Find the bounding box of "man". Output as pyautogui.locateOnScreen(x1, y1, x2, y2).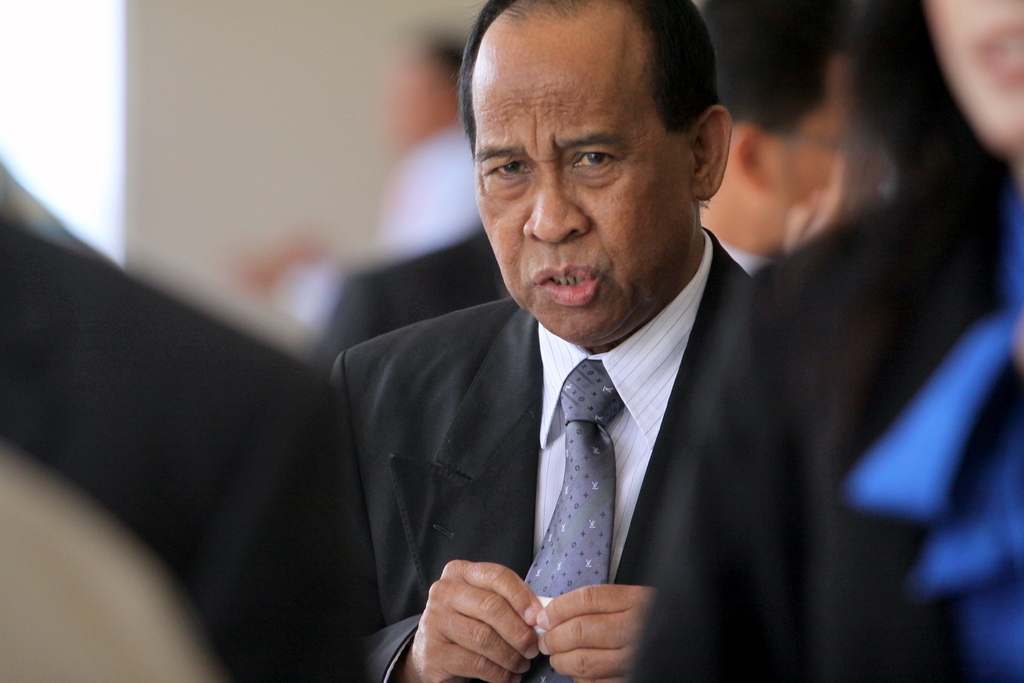
pyautogui.locateOnScreen(315, 0, 782, 682).
